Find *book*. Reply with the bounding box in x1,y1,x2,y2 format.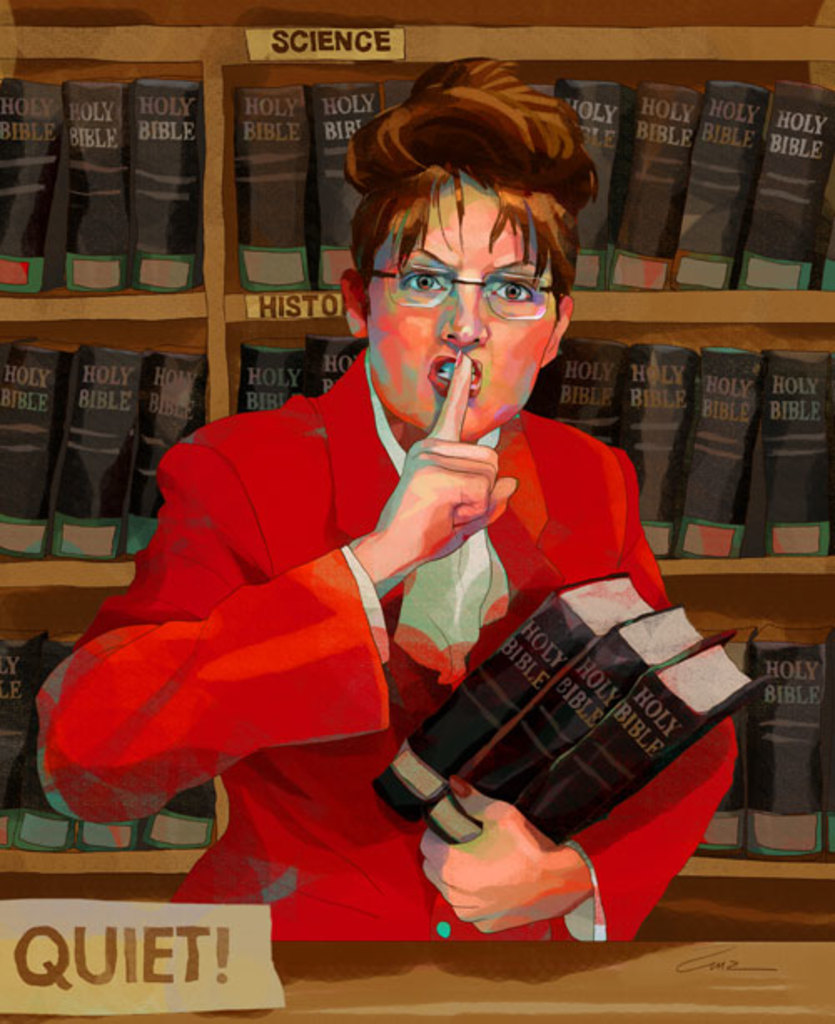
695,626,760,860.
